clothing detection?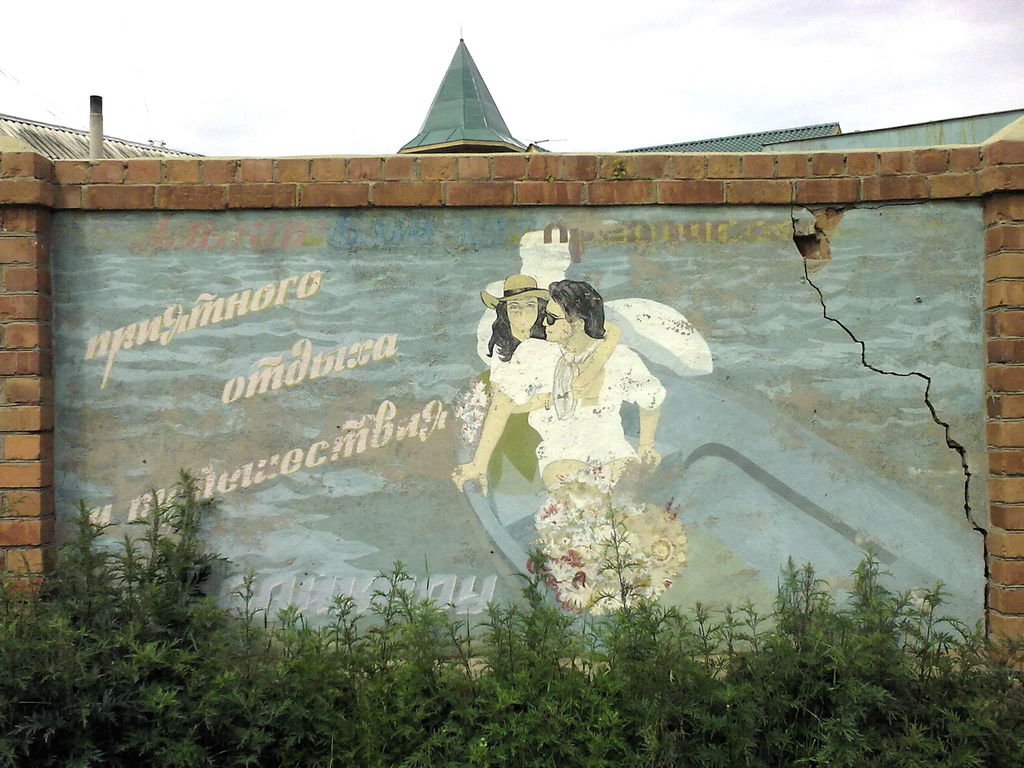
<region>501, 335, 671, 472</region>
